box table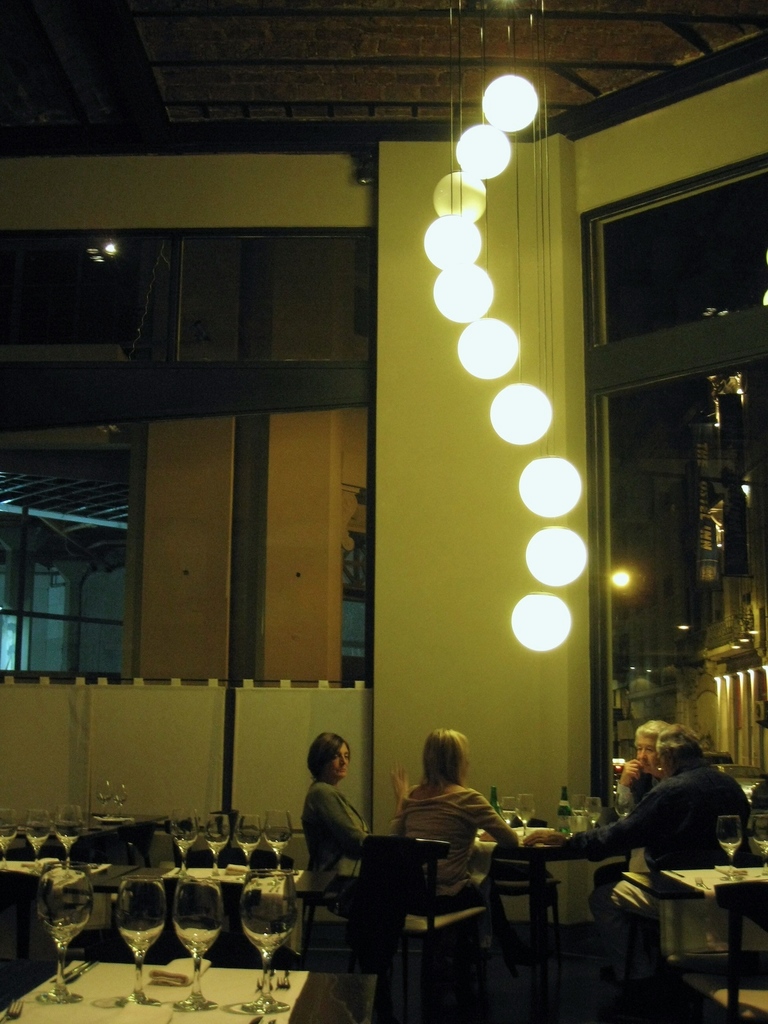
[x1=641, y1=838, x2=767, y2=1023]
